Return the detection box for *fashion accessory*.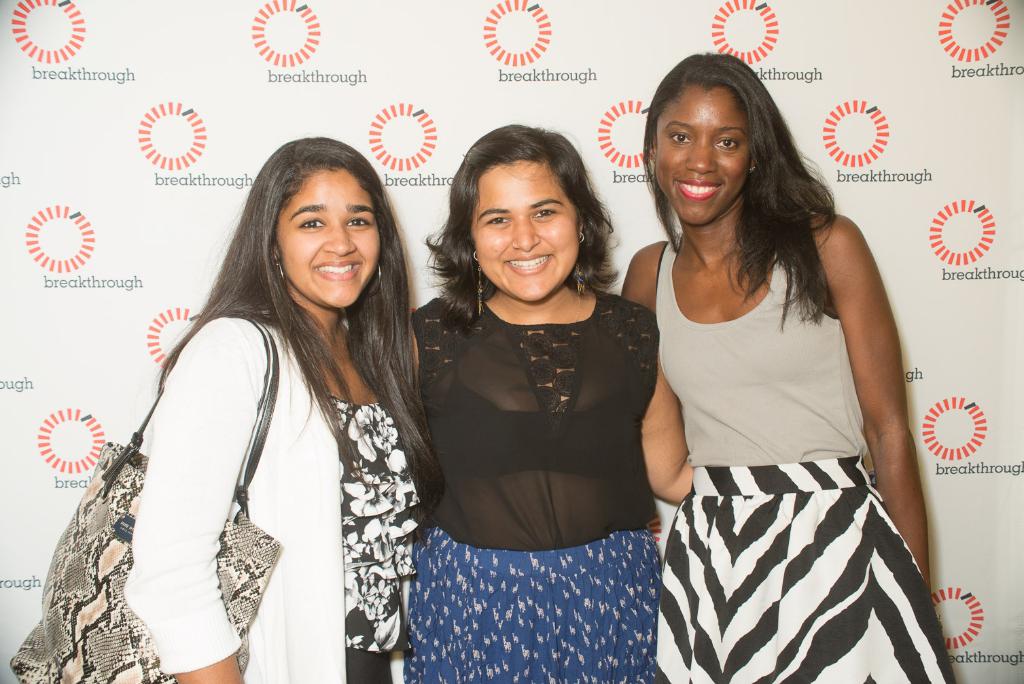
box=[749, 164, 758, 177].
